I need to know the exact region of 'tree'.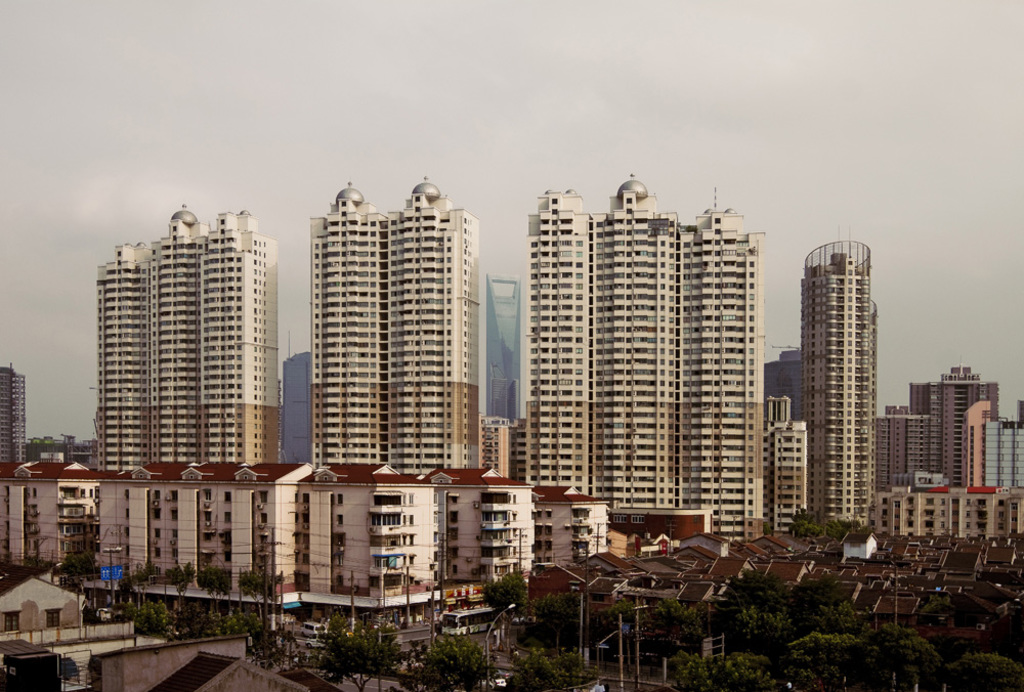
Region: (204, 571, 238, 612).
